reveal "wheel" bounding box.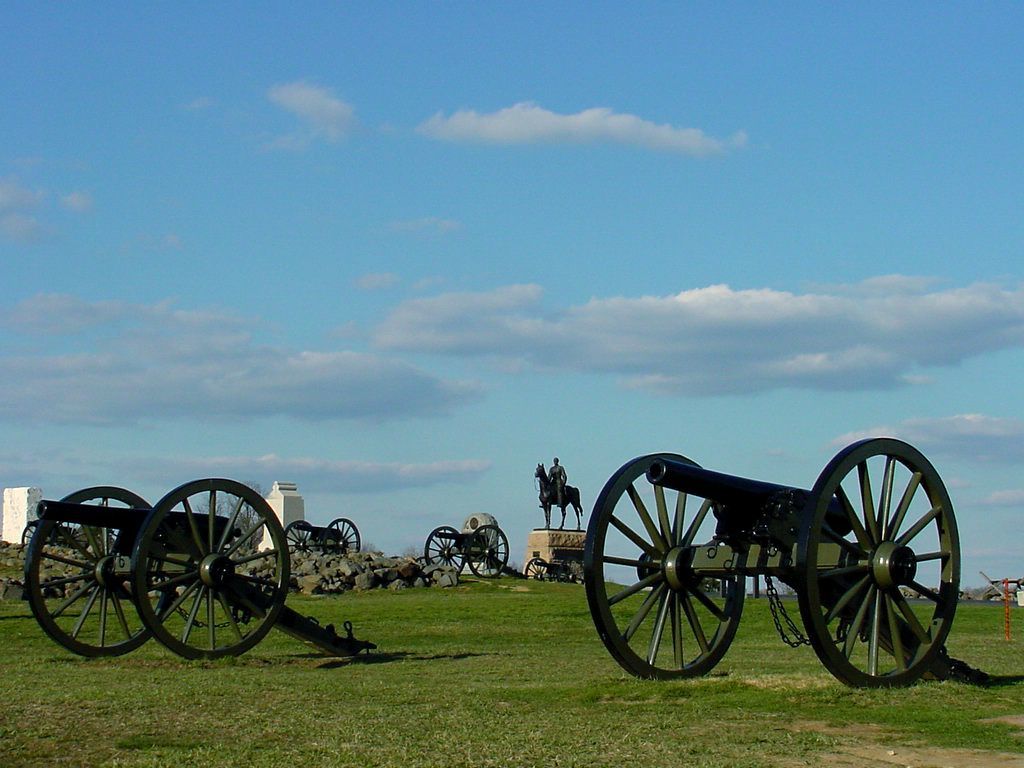
Revealed: [left=20, top=518, right=45, bottom=547].
